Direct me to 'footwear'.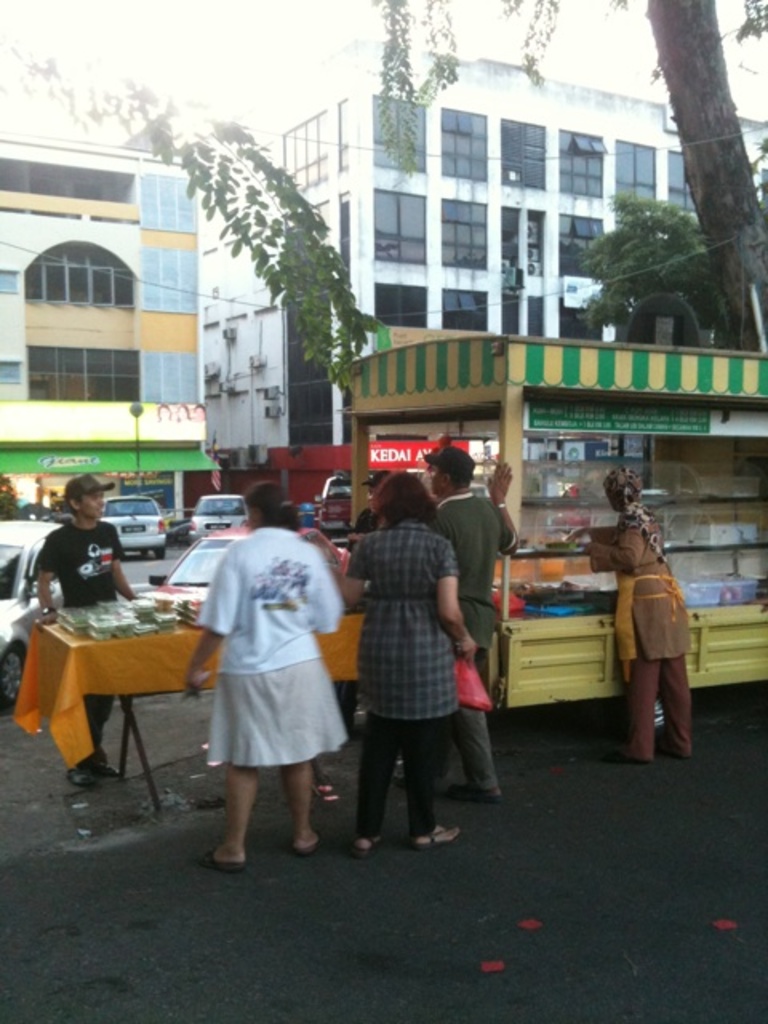
Direction: region(198, 842, 246, 883).
